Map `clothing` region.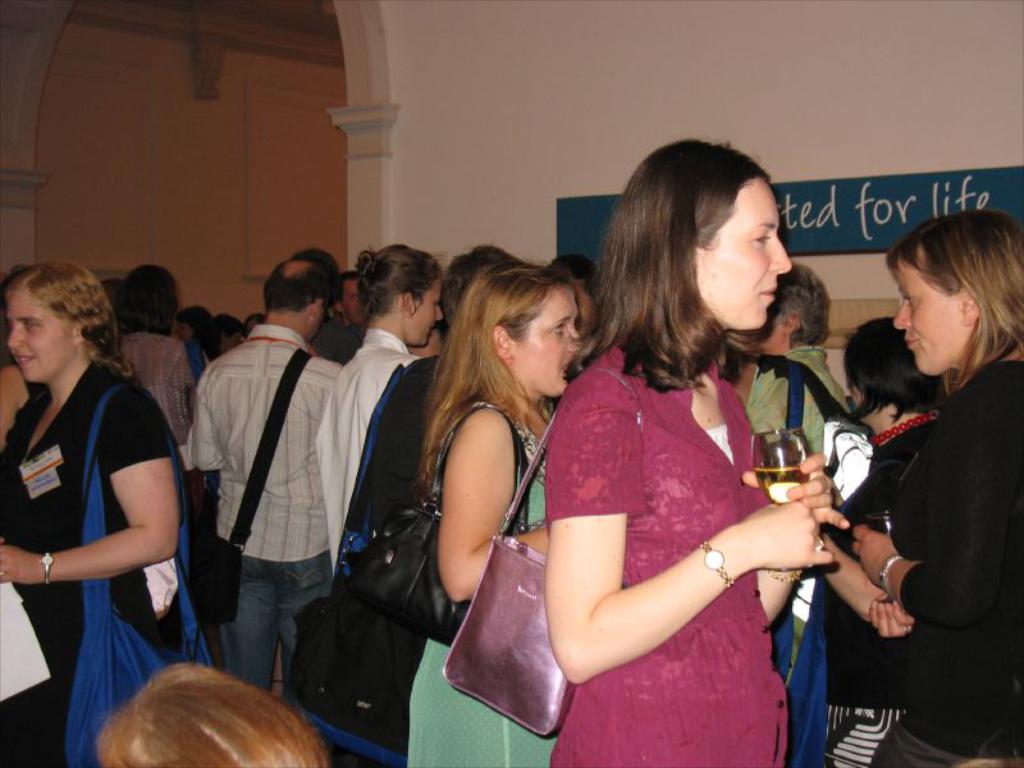
Mapped to 833,340,1011,741.
